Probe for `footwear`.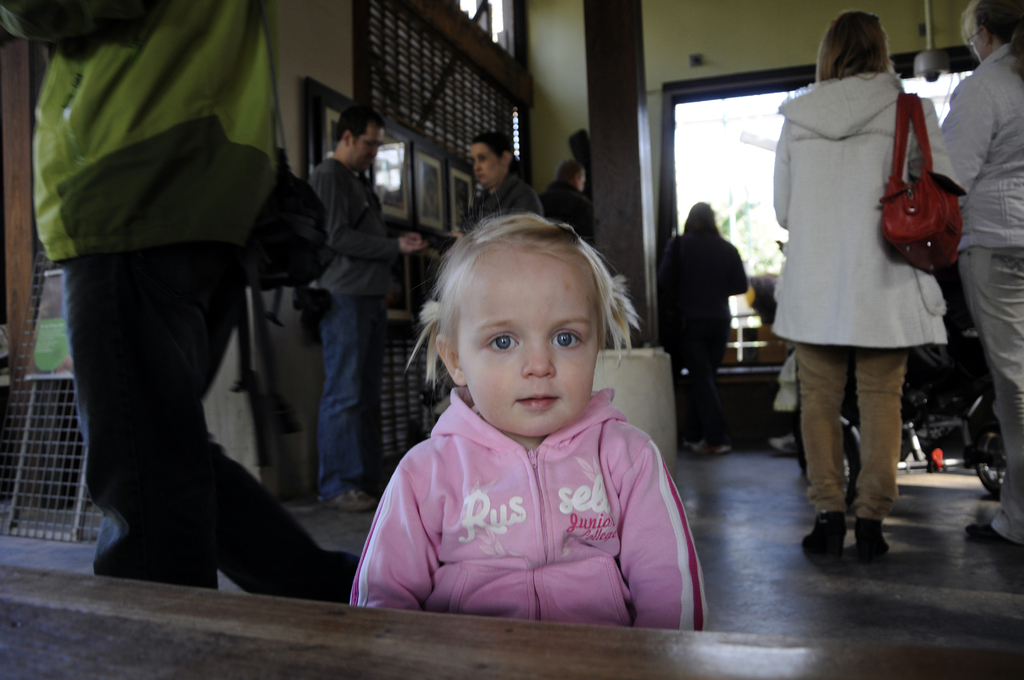
Probe result: [left=964, top=522, right=1014, bottom=546].
